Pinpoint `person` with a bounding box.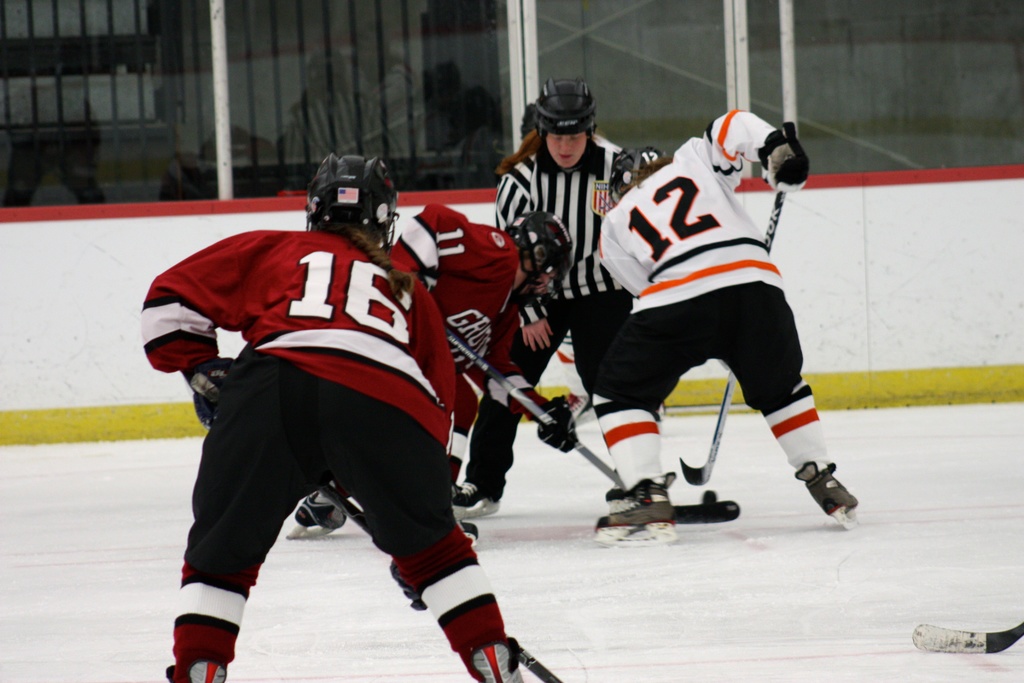
rect(587, 101, 858, 532).
